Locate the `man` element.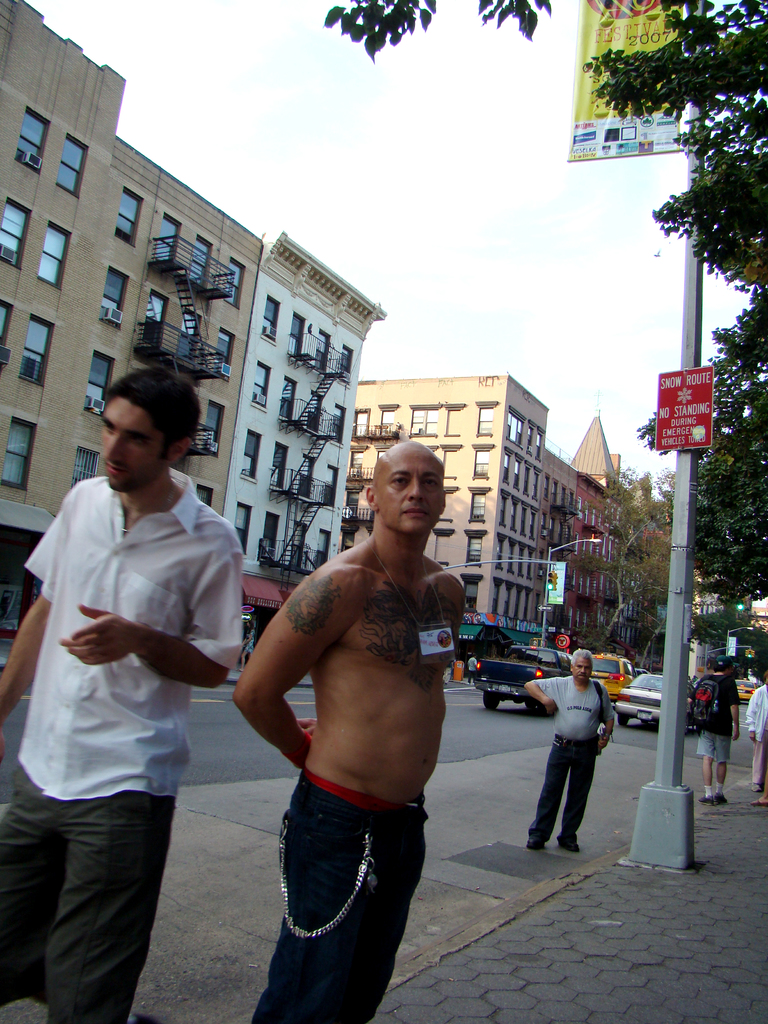
Element bbox: 523/645/616/848.
